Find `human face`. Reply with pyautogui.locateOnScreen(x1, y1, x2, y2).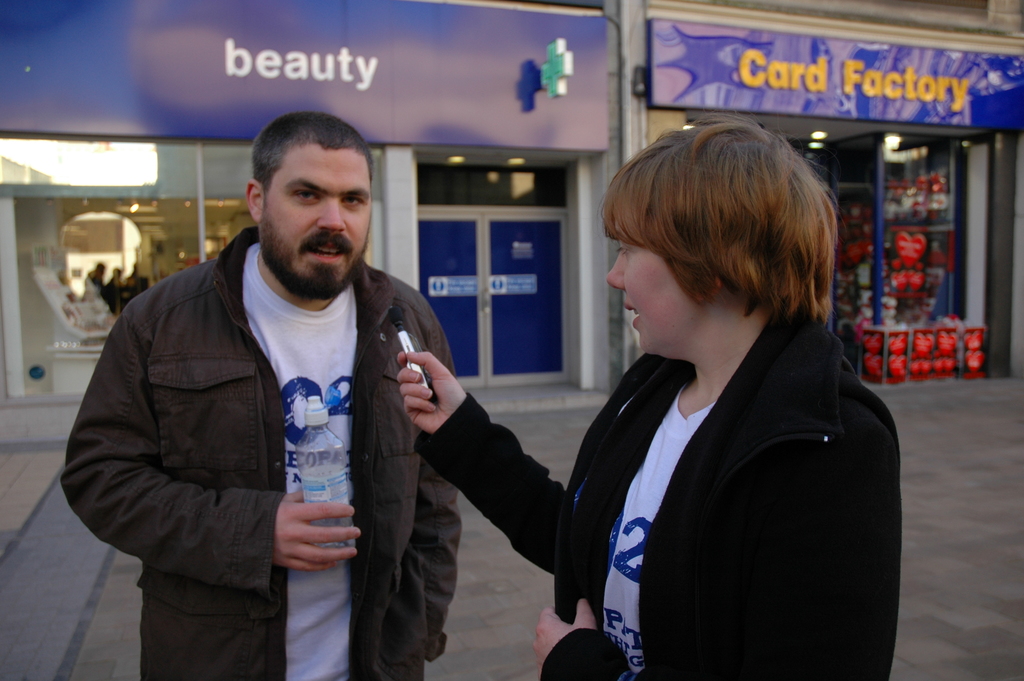
pyautogui.locateOnScreen(611, 242, 698, 352).
